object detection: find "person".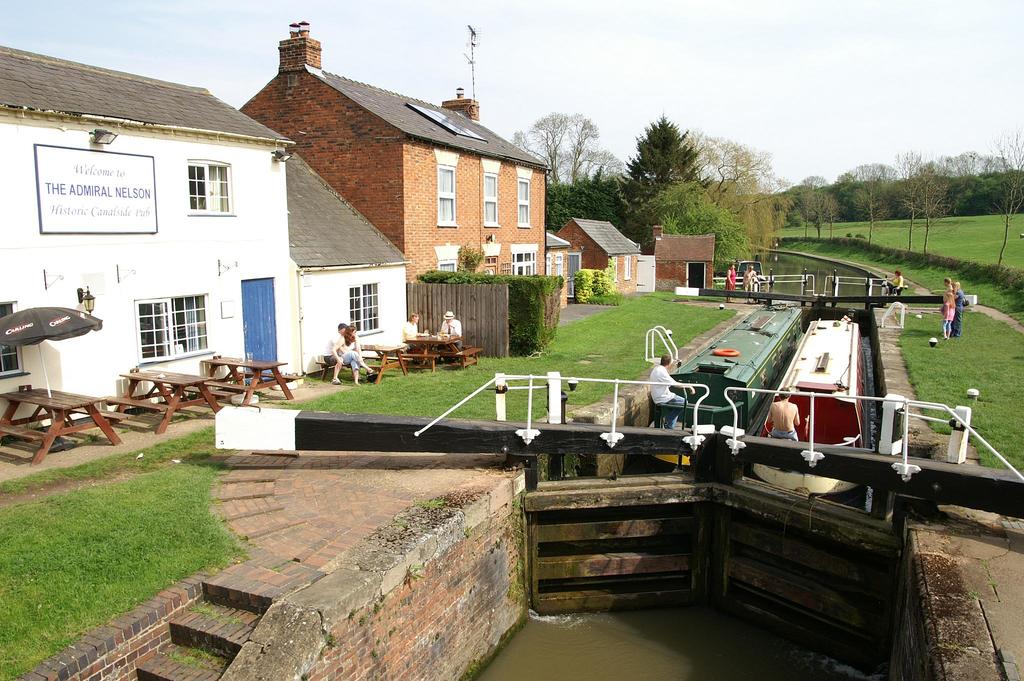
bbox=[725, 260, 736, 305].
